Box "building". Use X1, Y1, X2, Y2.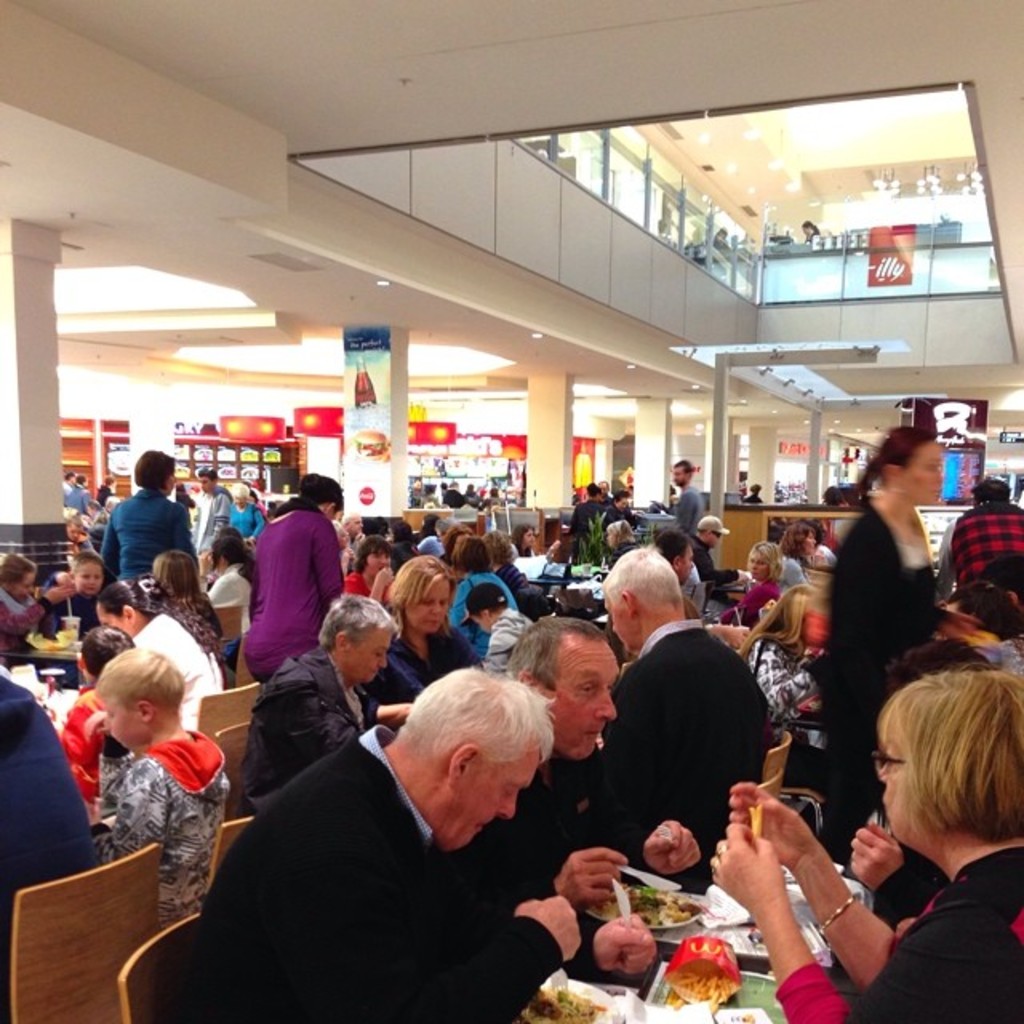
0, 0, 1022, 1022.
